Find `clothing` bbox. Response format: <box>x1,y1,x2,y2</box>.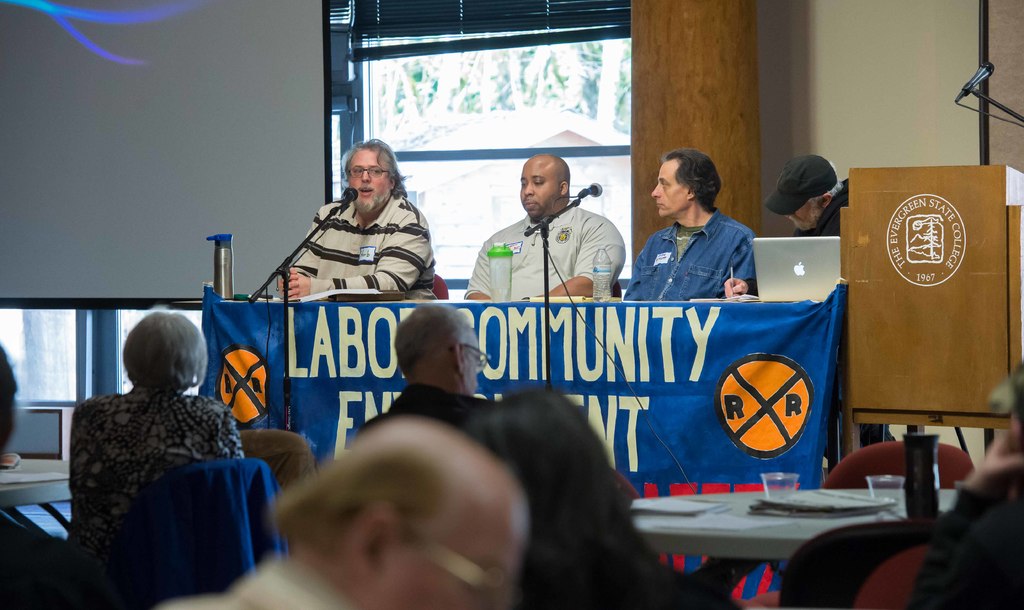
<box>293,192,440,298</box>.
